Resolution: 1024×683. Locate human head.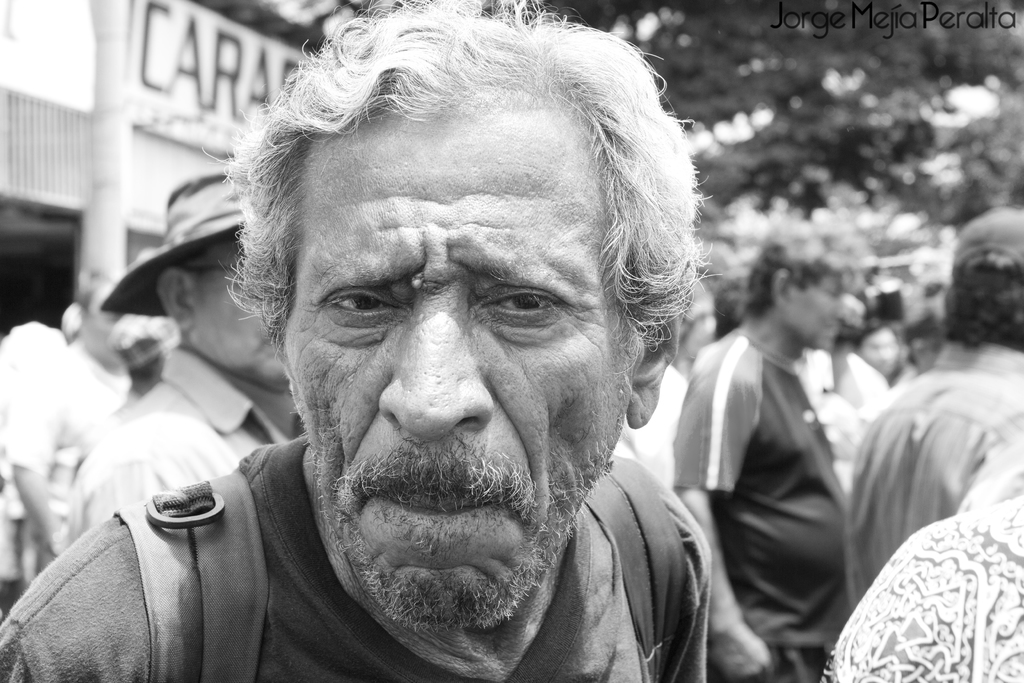
locate(241, 3, 646, 536).
